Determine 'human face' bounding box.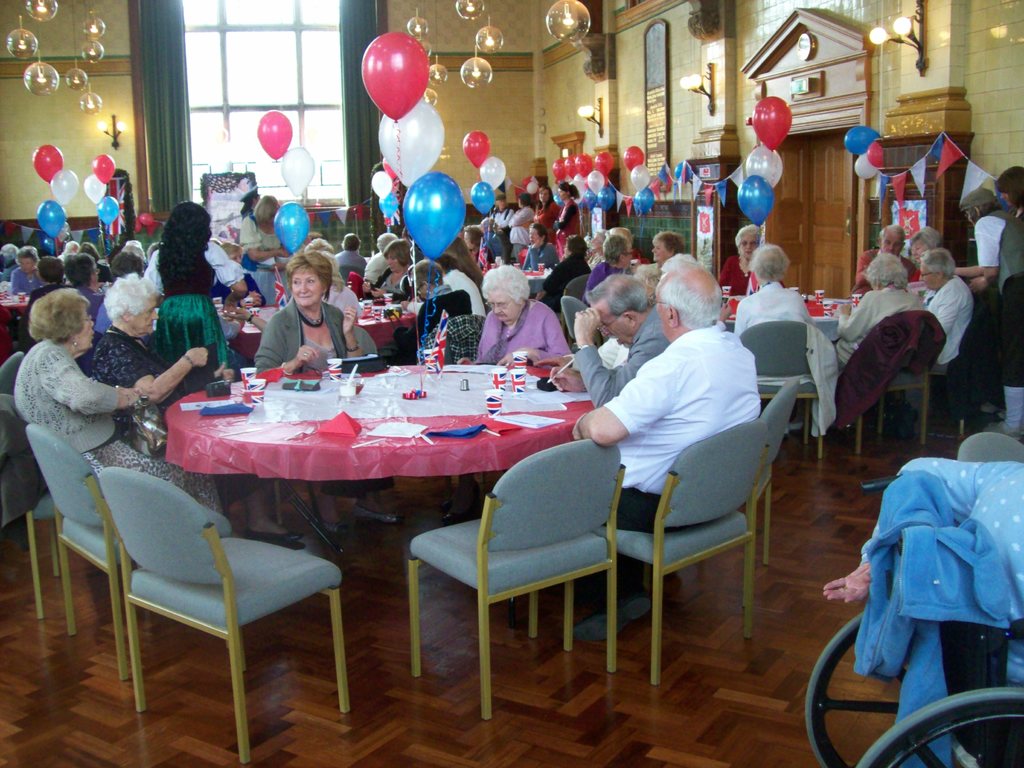
Determined: region(487, 291, 521, 323).
